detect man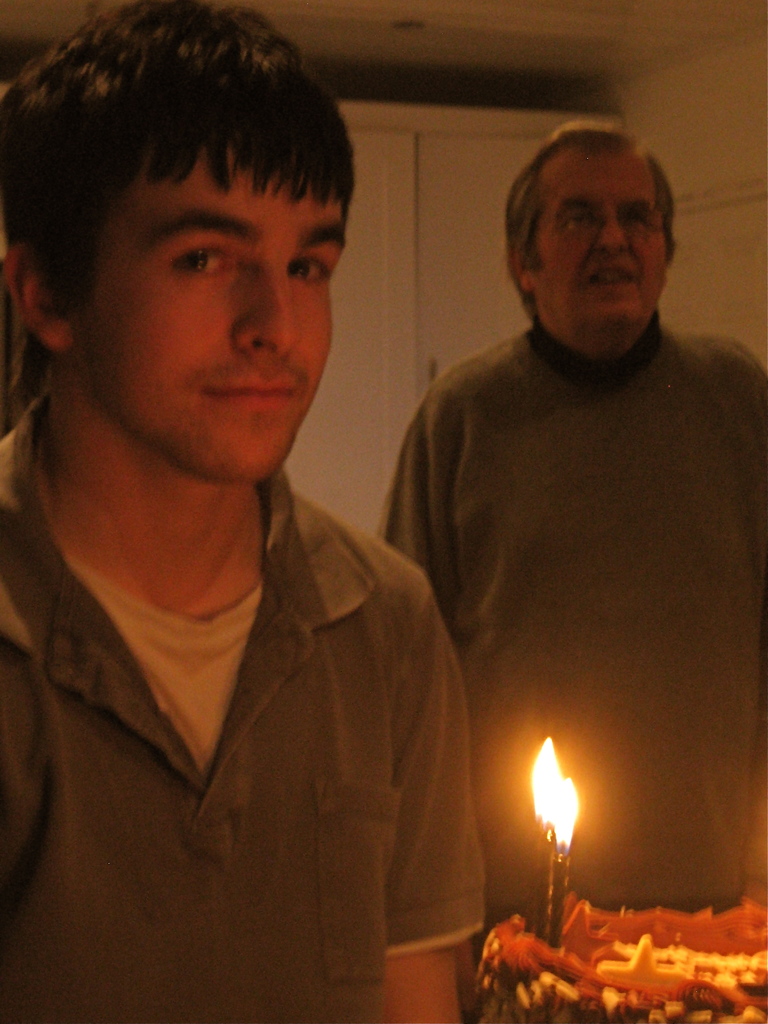
pyautogui.locateOnScreen(0, 0, 494, 1023)
